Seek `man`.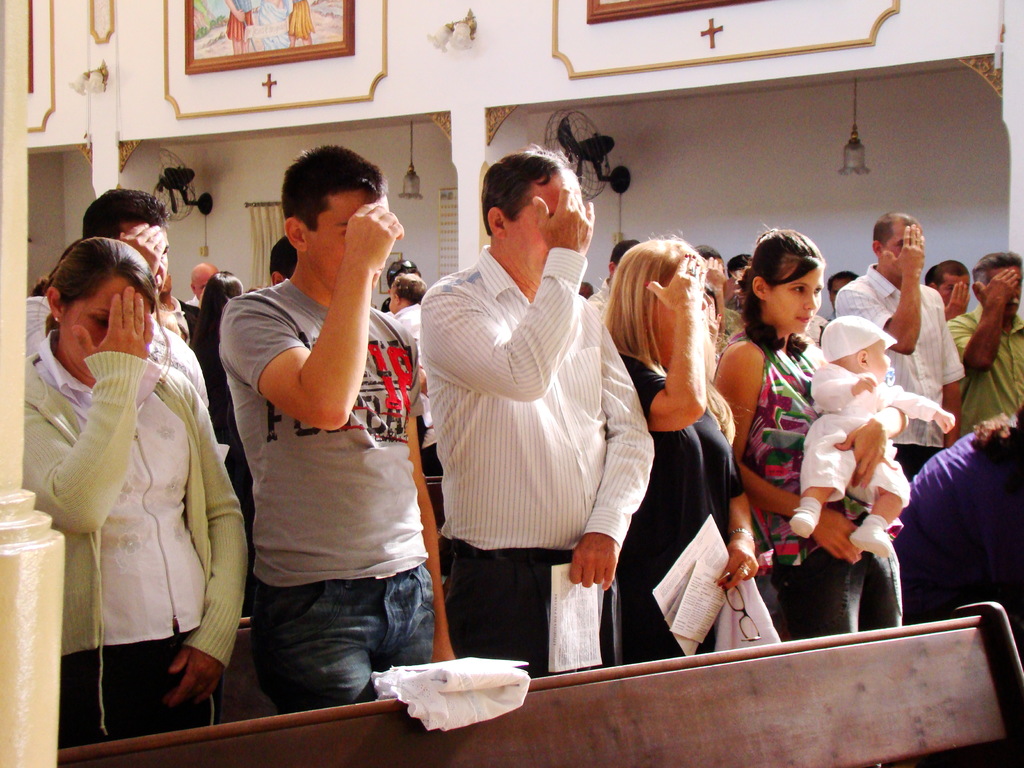
Rect(929, 257, 969, 319).
